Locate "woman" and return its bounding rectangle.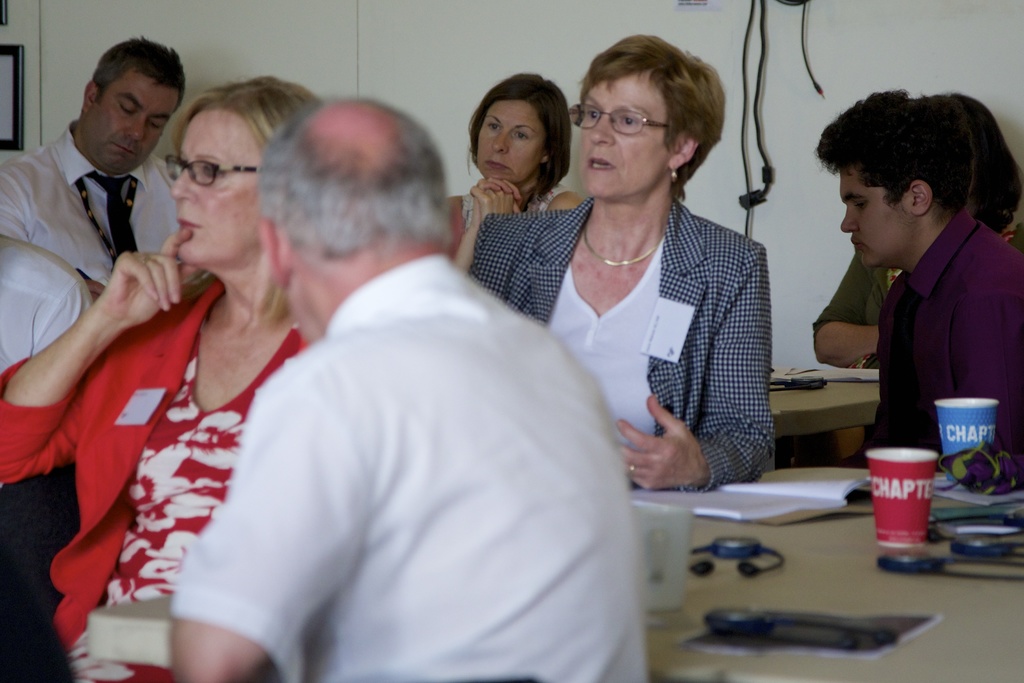
(x1=499, y1=40, x2=785, y2=522).
